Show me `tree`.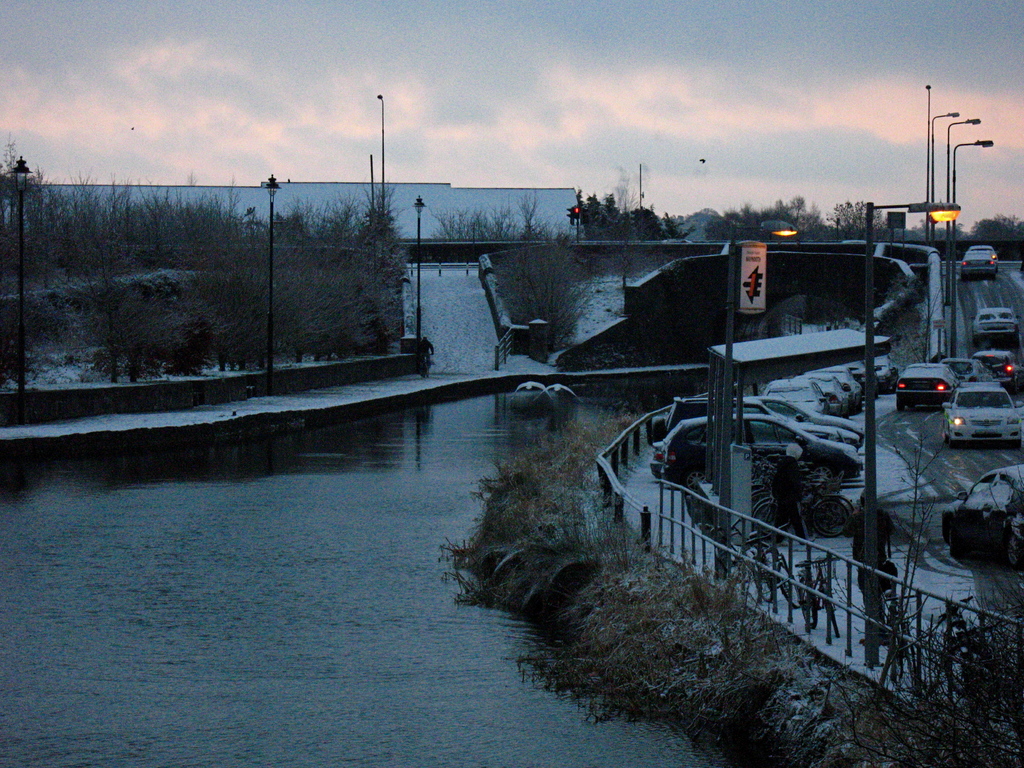
`tree` is here: (825,198,890,246).
